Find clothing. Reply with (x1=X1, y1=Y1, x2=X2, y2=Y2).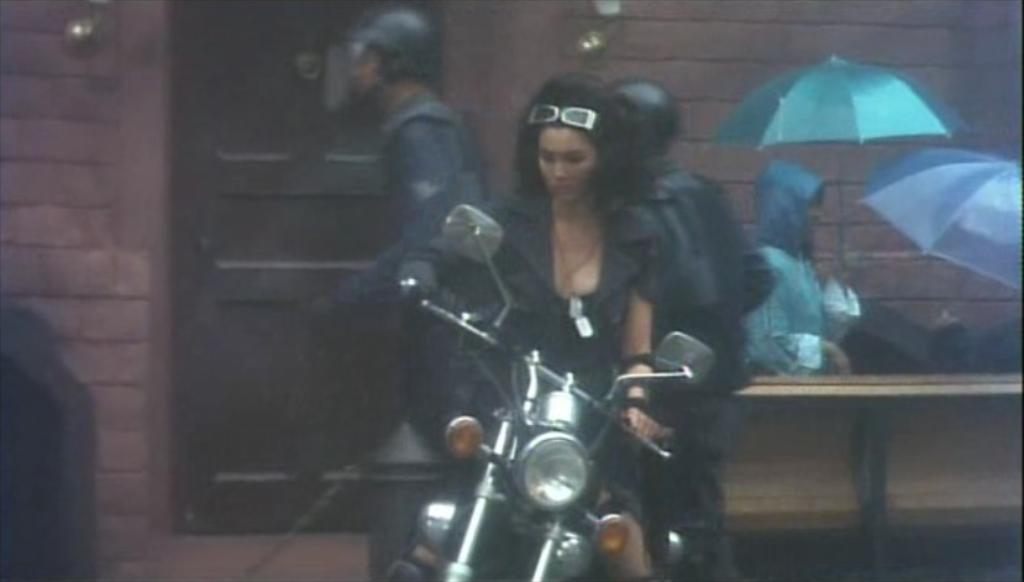
(x1=394, y1=184, x2=666, y2=546).
